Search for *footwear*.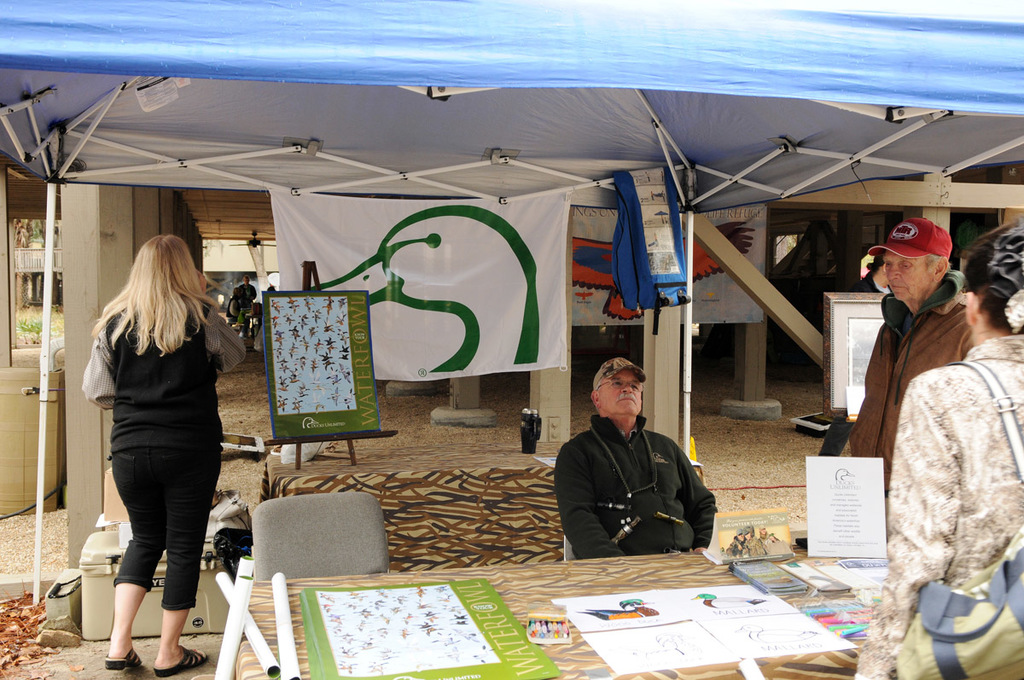
Found at rect(157, 648, 207, 673).
